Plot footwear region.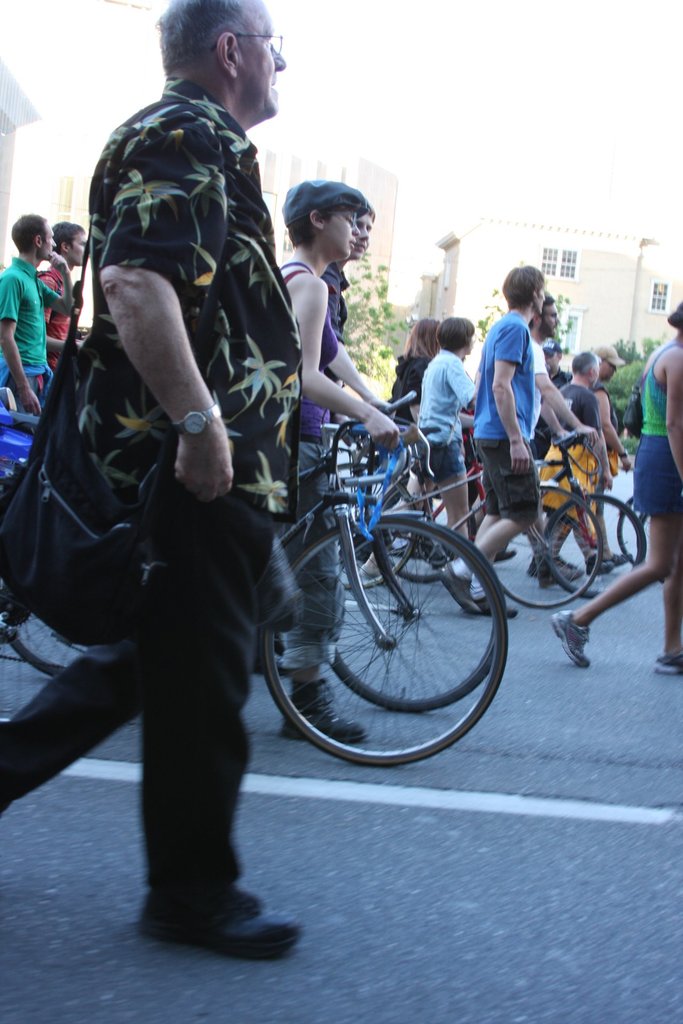
Plotted at 443 557 473 614.
